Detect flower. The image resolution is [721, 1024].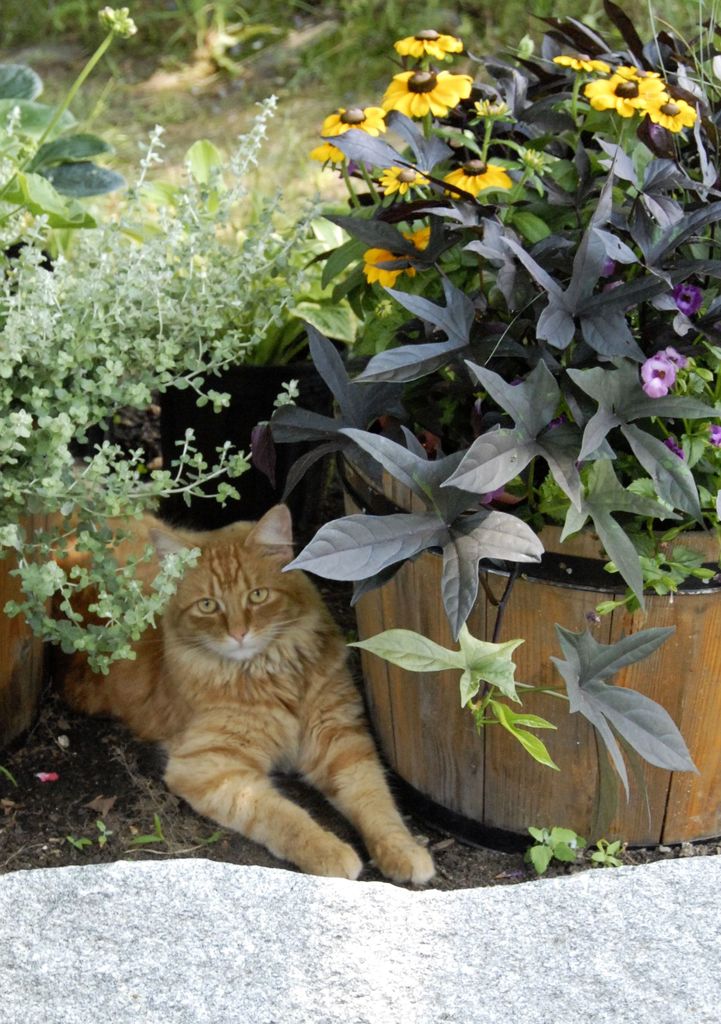
BBox(601, 261, 613, 278).
